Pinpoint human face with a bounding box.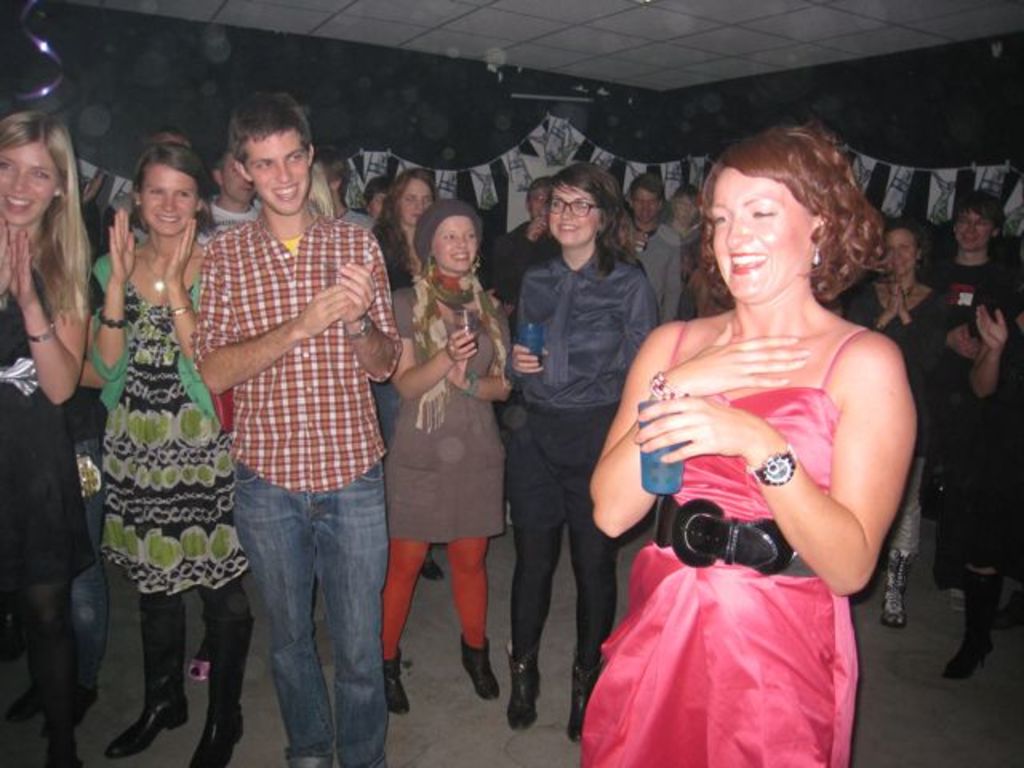
(left=632, top=187, right=653, bottom=221).
